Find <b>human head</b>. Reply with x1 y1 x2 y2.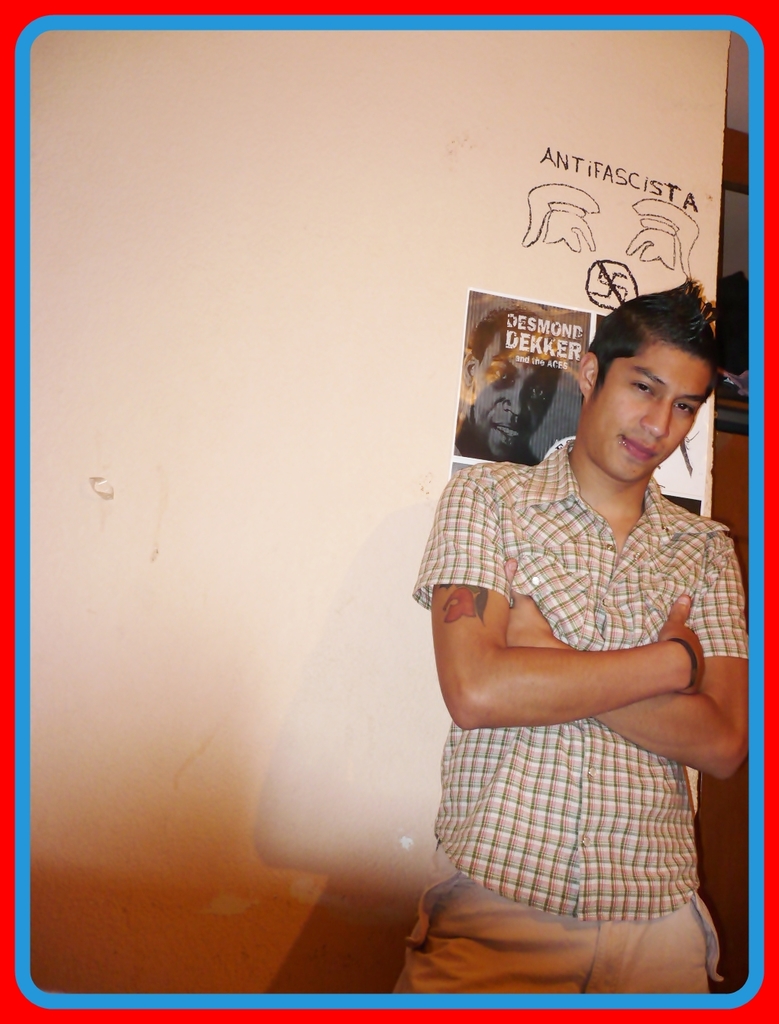
462 309 570 468.
